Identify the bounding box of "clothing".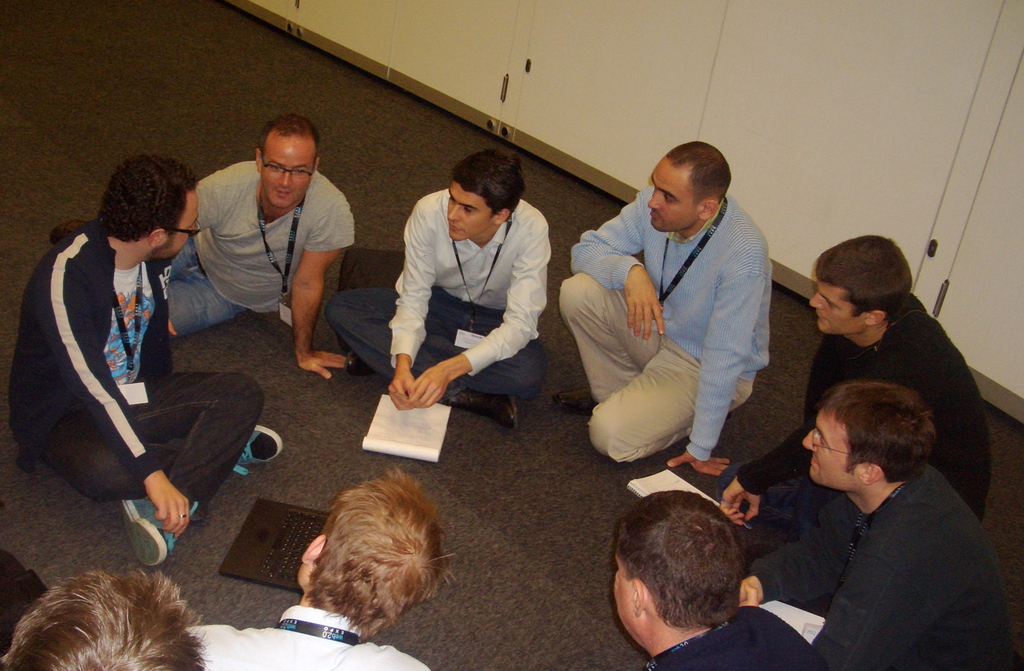
[326, 190, 550, 404].
